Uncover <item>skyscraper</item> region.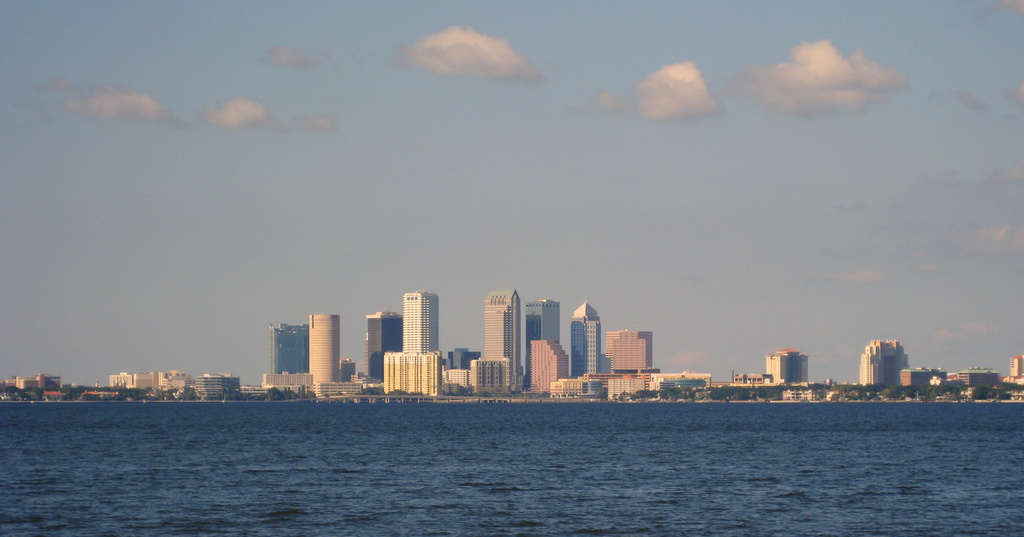
Uncovered: (764, 349, 808, 384).
